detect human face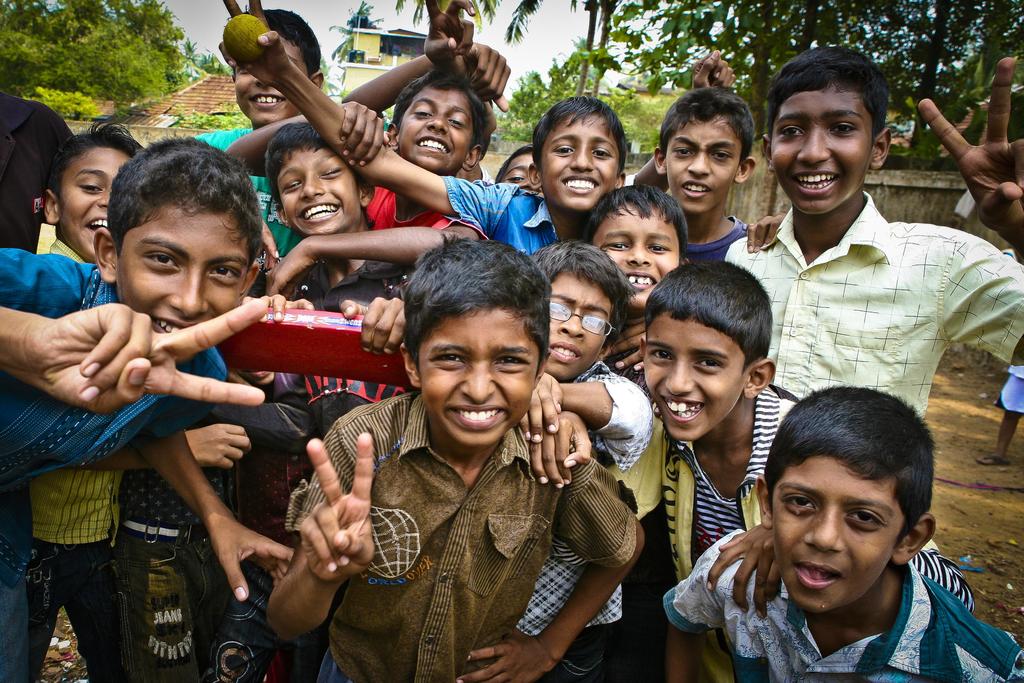
639:306:749:439
